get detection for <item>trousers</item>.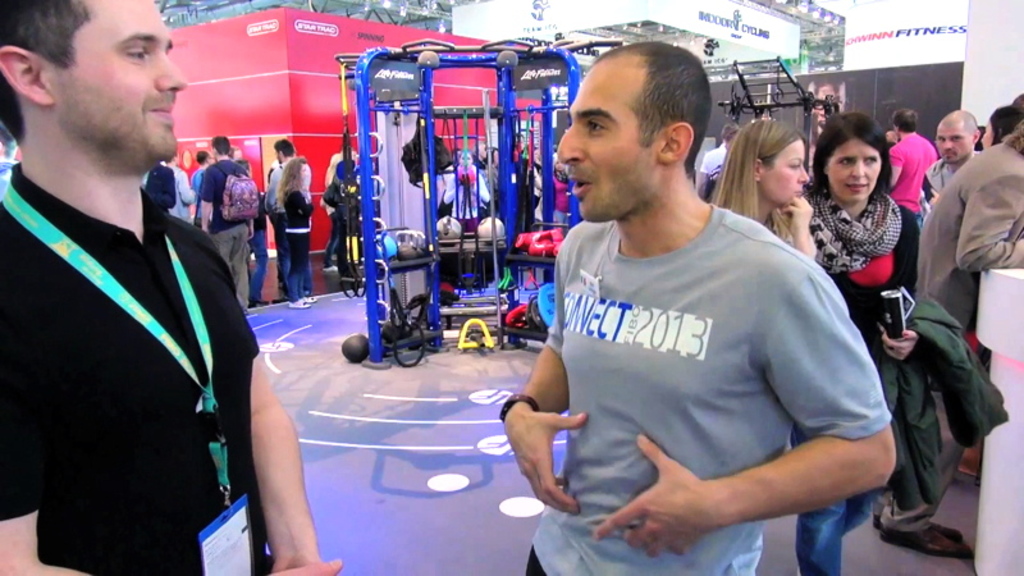
Detection: select_region(797, 480, 869, 575).
